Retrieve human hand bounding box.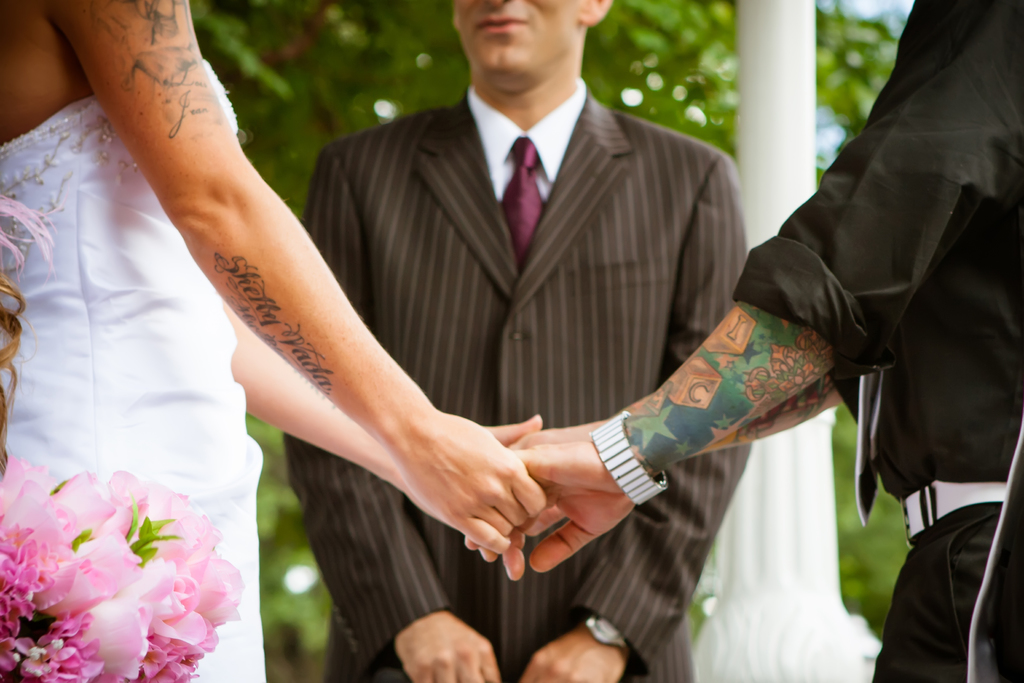
Bounding box: locate(504, 425, 570, 536).
